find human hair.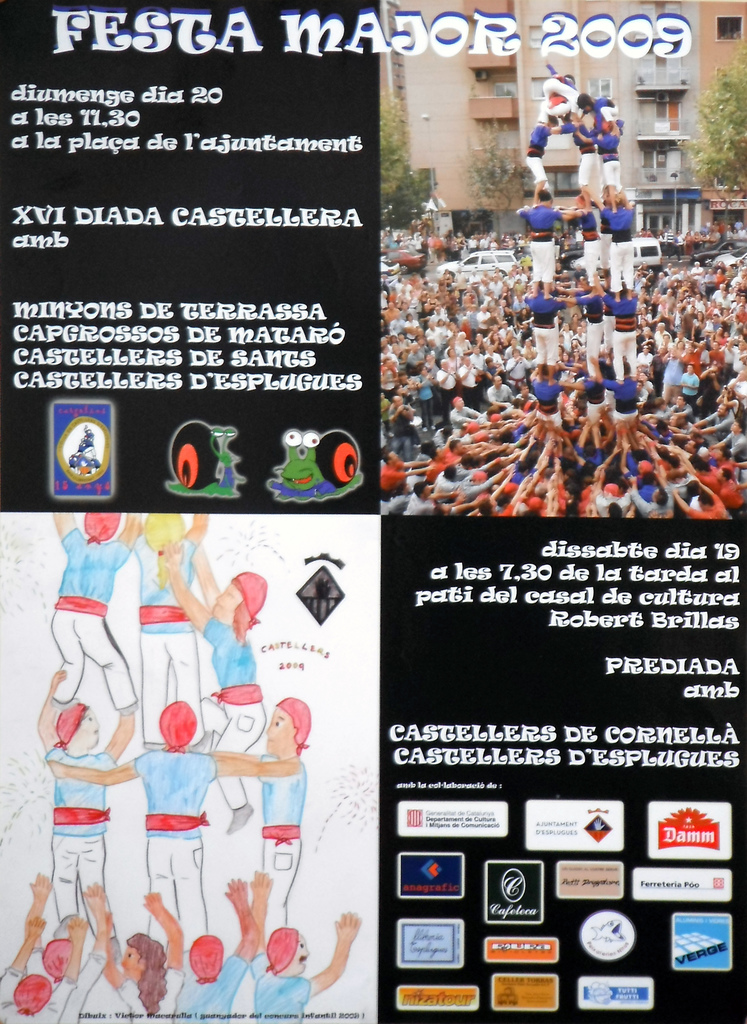
bbox(41, 939, 72, 984).
